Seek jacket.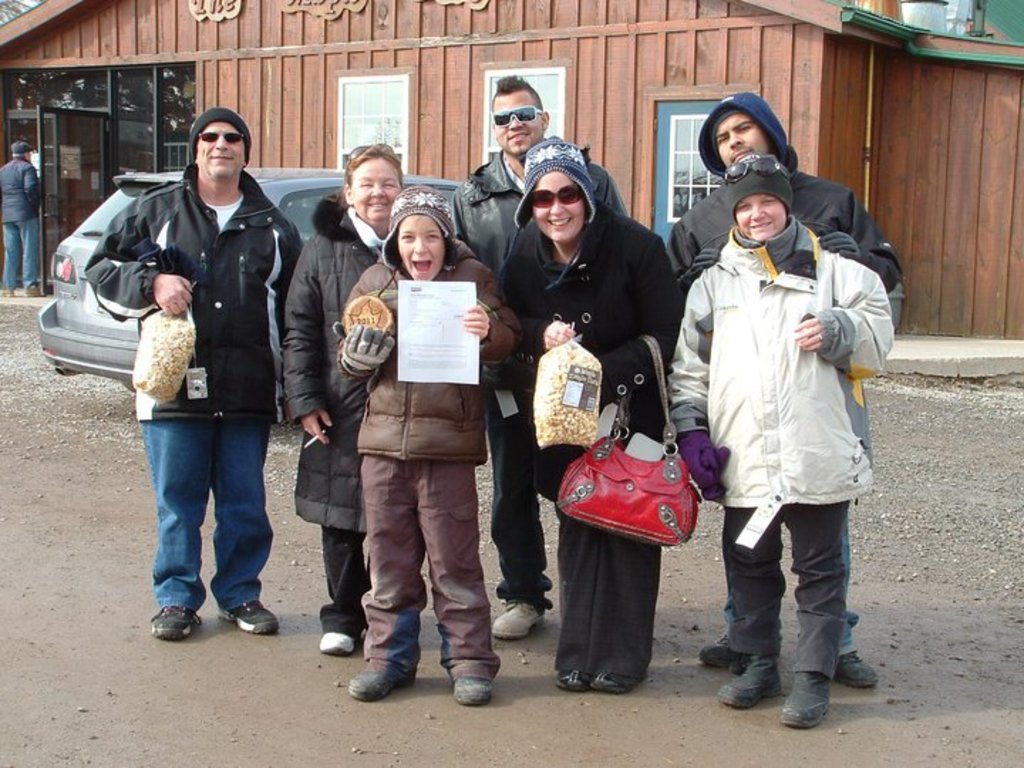
671/223/892/502.
